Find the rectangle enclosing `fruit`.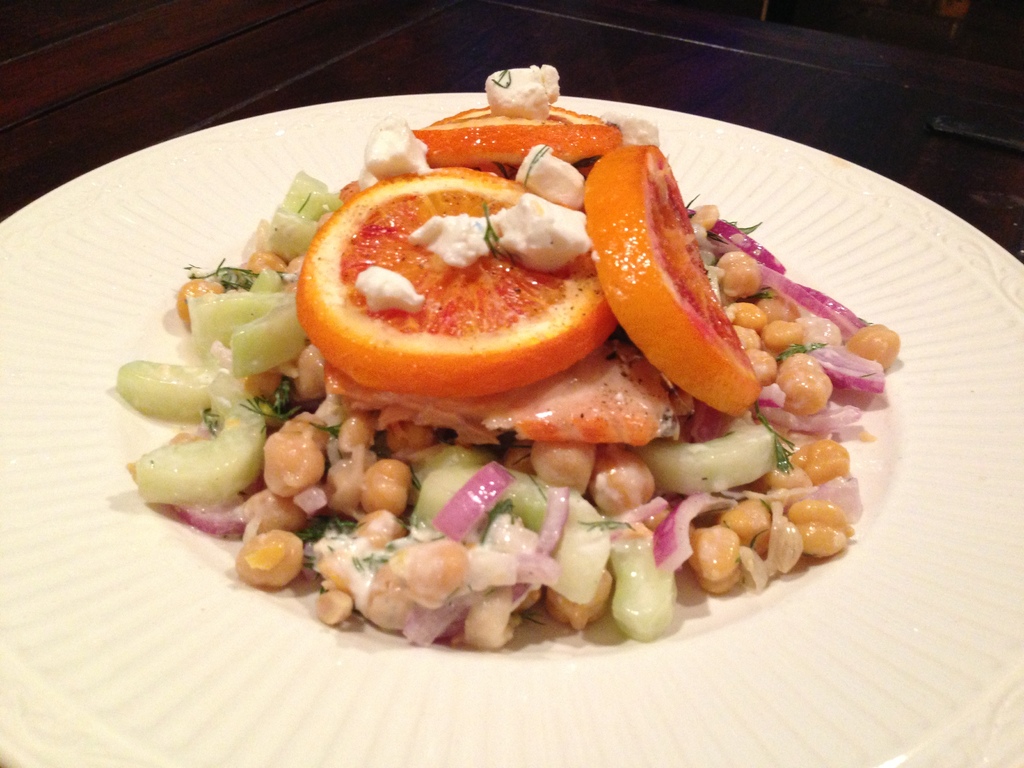
584/145/758/421.
